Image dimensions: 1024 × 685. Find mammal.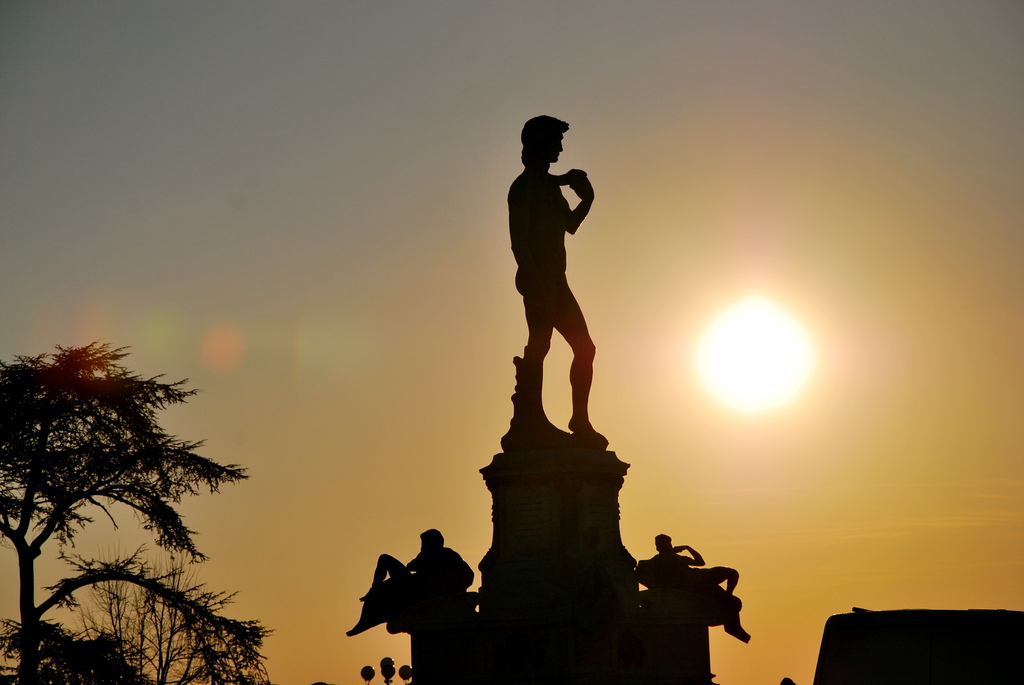
<bbox>492, 130, 610, 437</bbox>.
